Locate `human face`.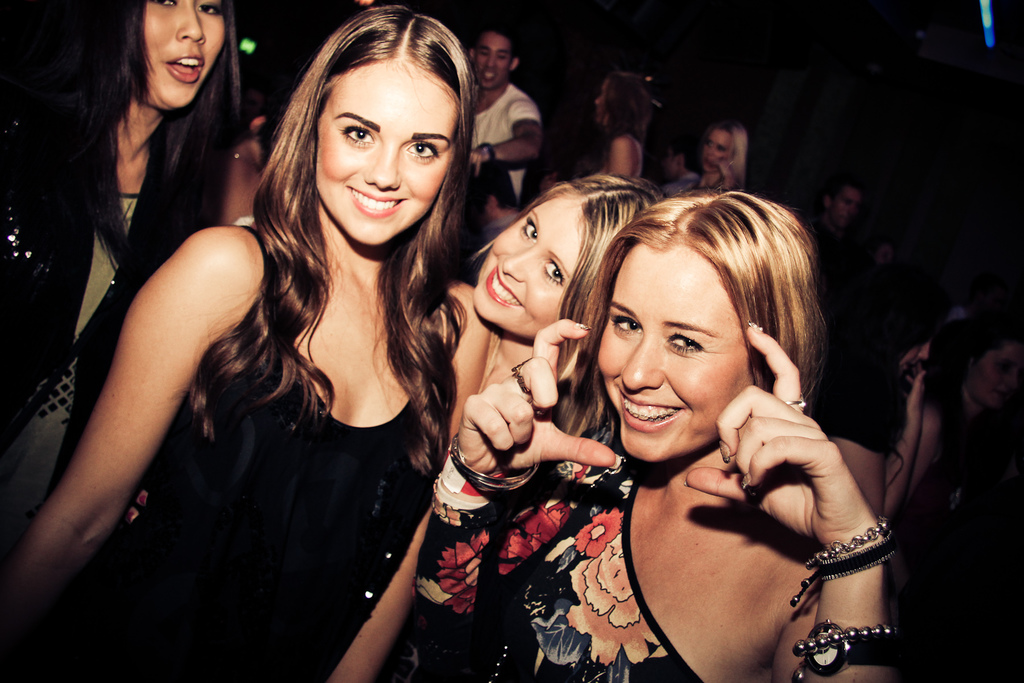
Bounding box: <box>310,58,461,243</box>.
